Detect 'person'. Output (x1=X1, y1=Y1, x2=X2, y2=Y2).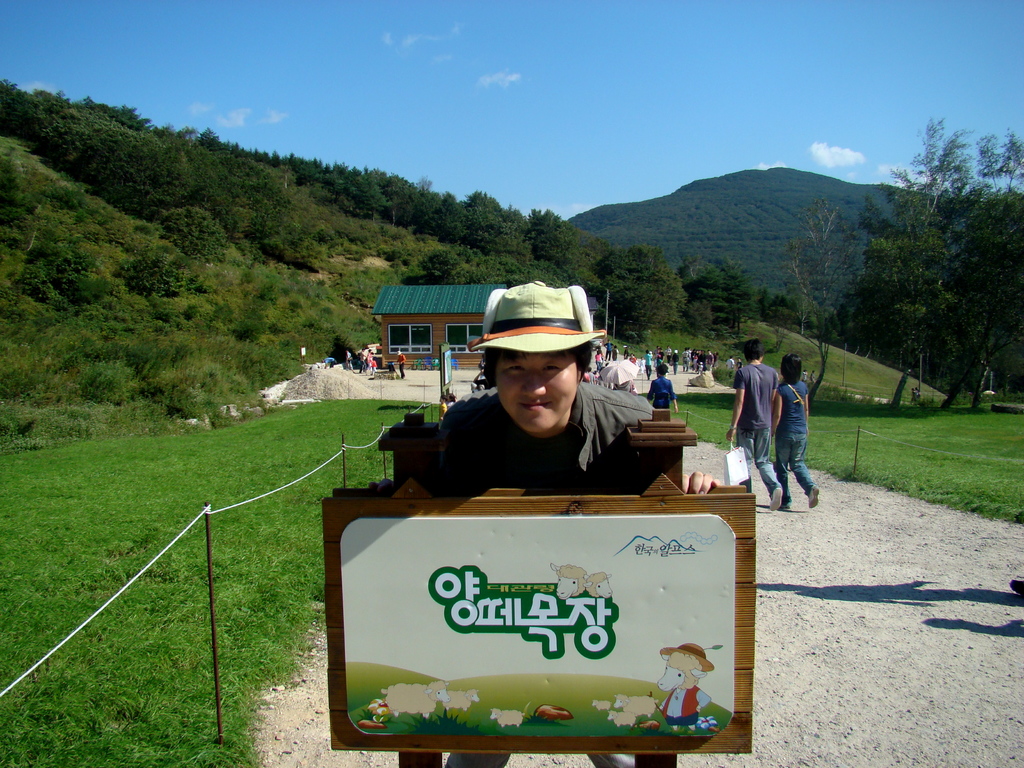
(x1=728, y1=356, x2=737, y2=373).
